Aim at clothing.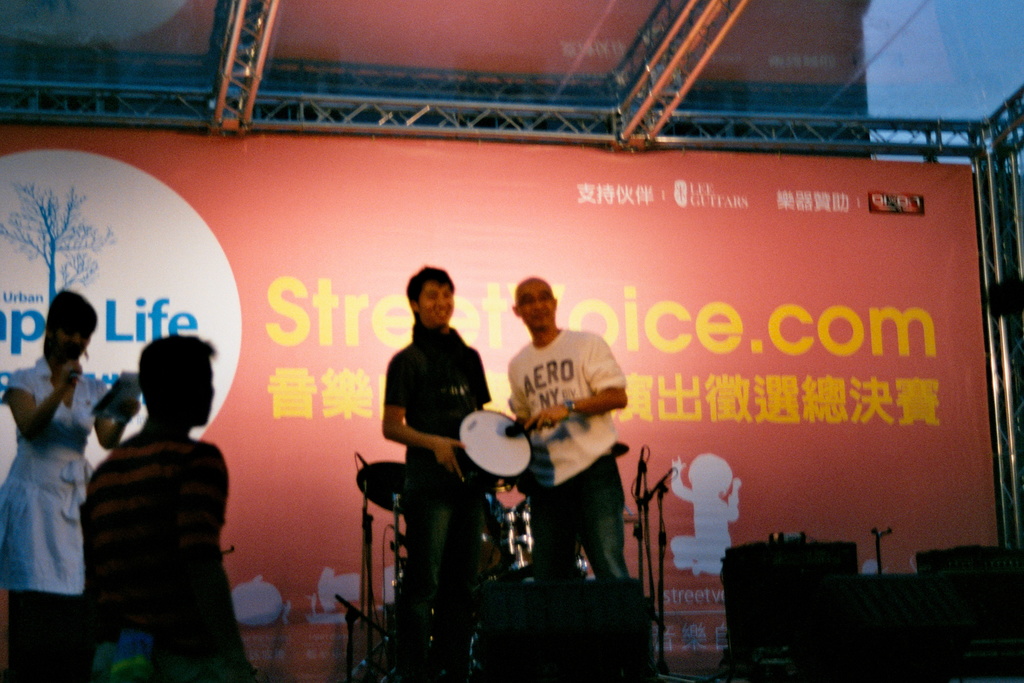
Aimed at crop(79, 427, 232, 682).
